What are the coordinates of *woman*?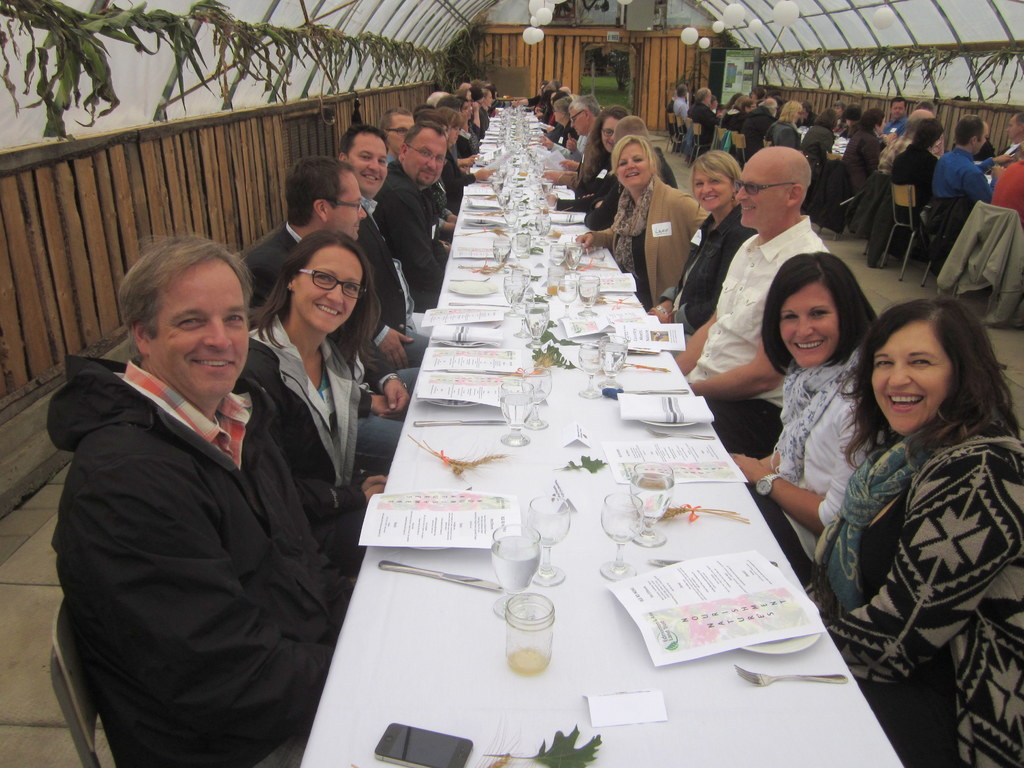
[748, 84, 767, 103].
